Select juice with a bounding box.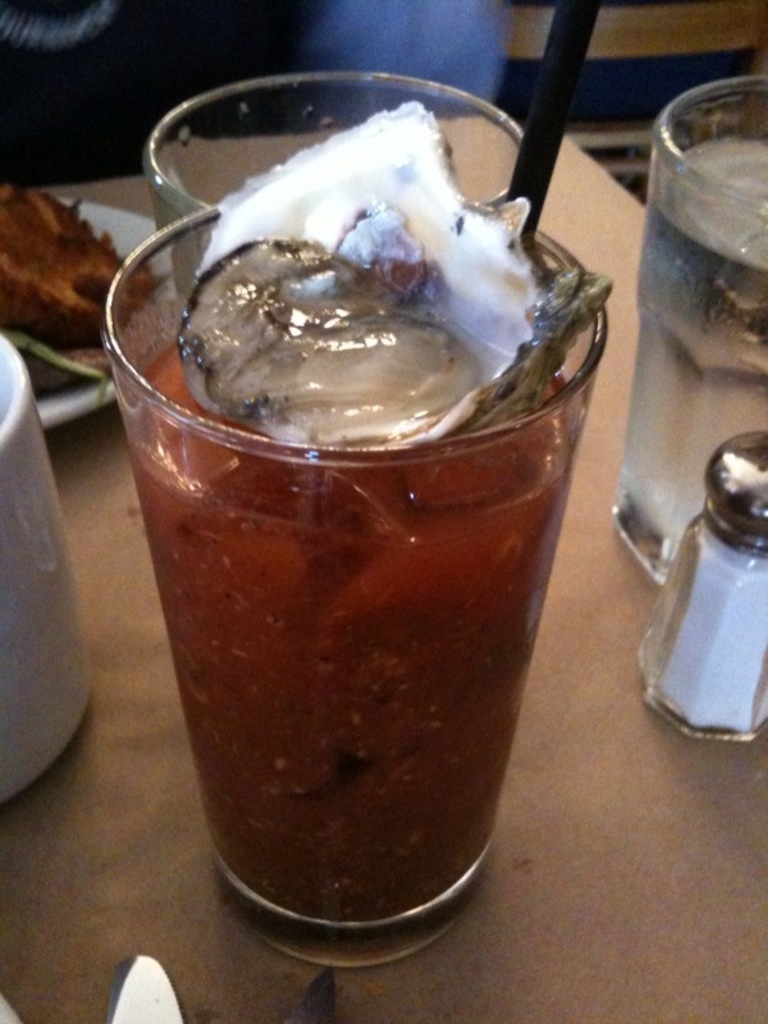
bbox=(118, 86, 611, 965).
